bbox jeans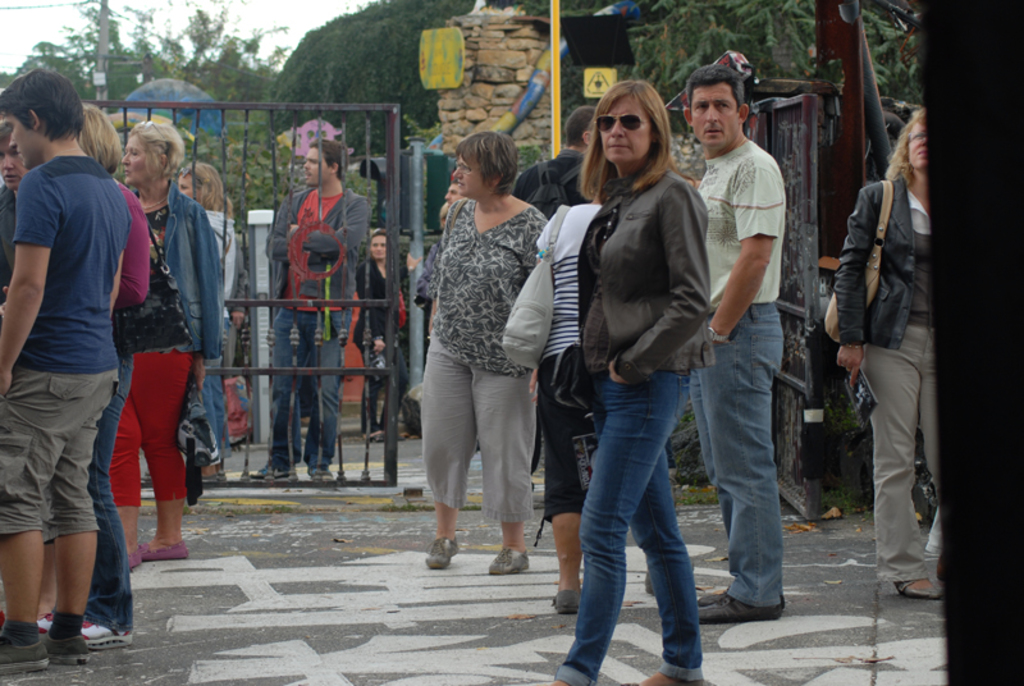
[x1=550, y1=365, x2=705, y2=685]
